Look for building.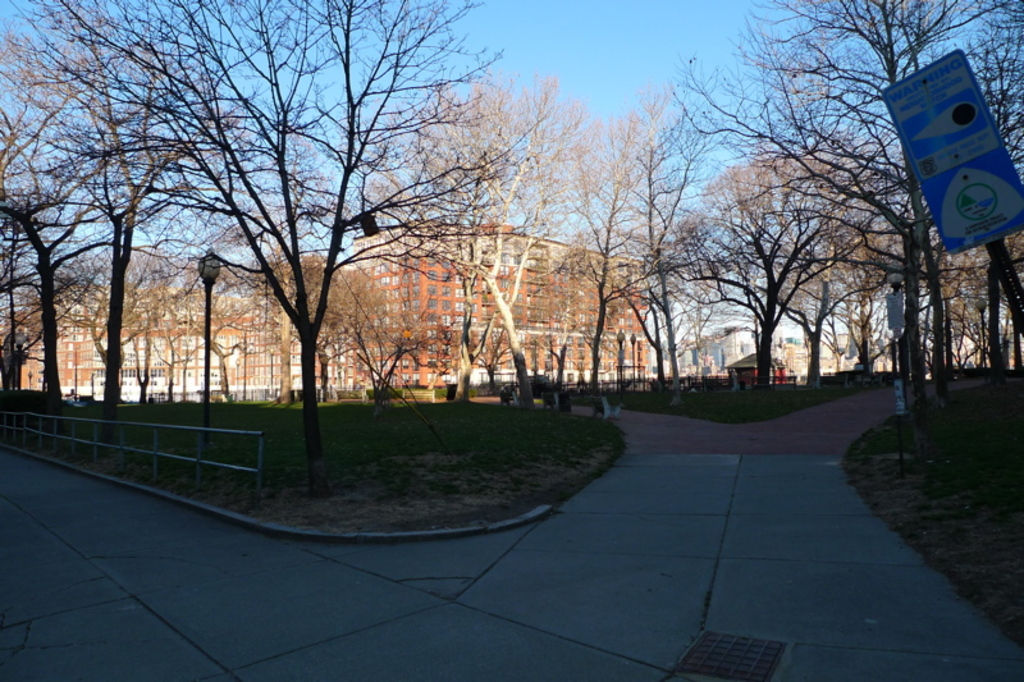
Found: 353,216,654,383.
